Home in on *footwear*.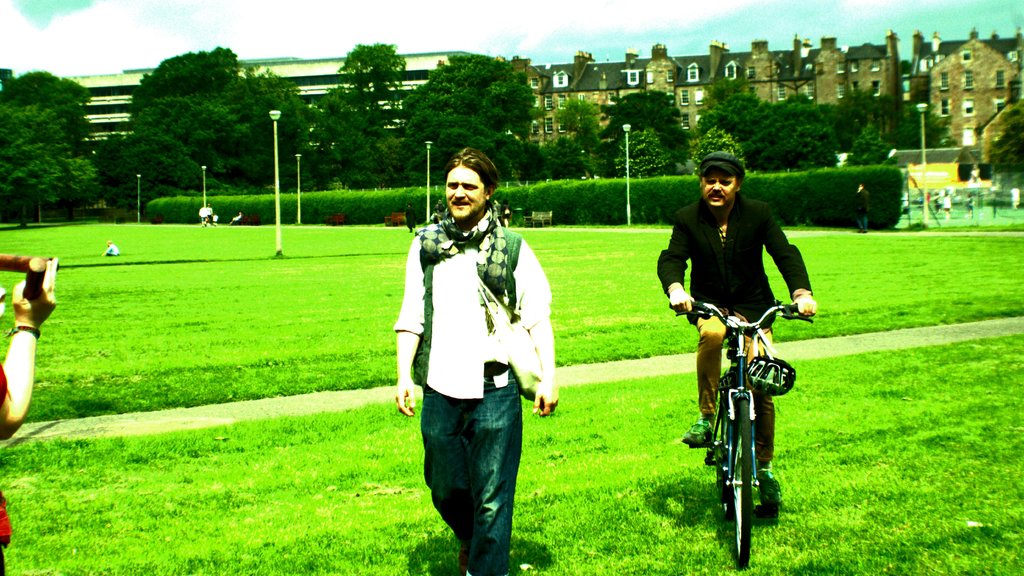
Homed in at (675, 420, 719, 450).
